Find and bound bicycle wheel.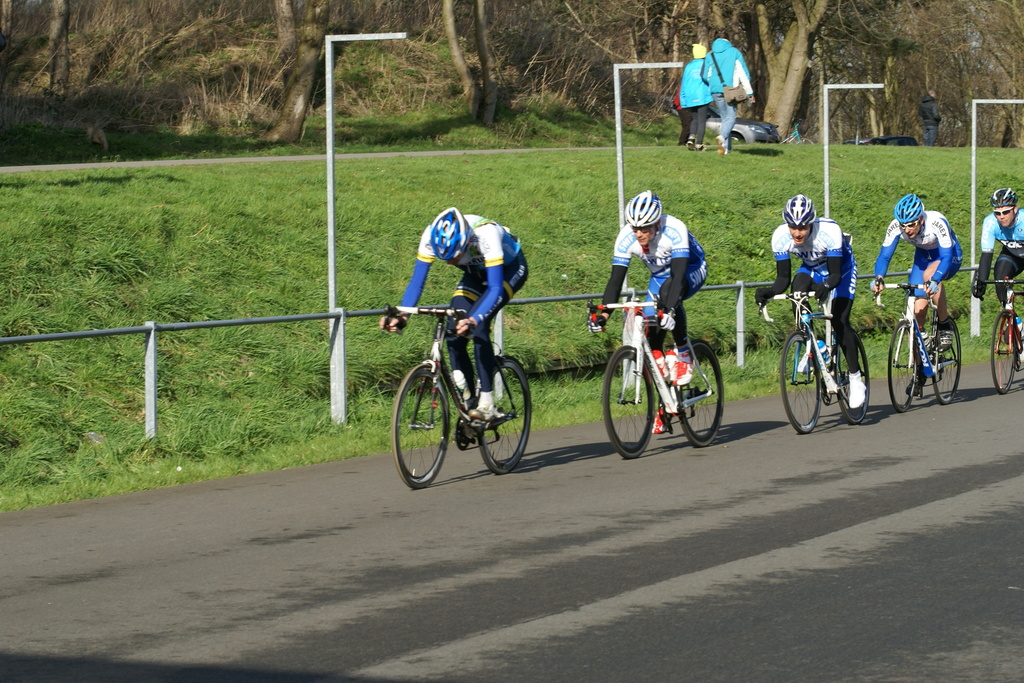
Bound: (x1=475, y1=352, x2=534, y2=475).
